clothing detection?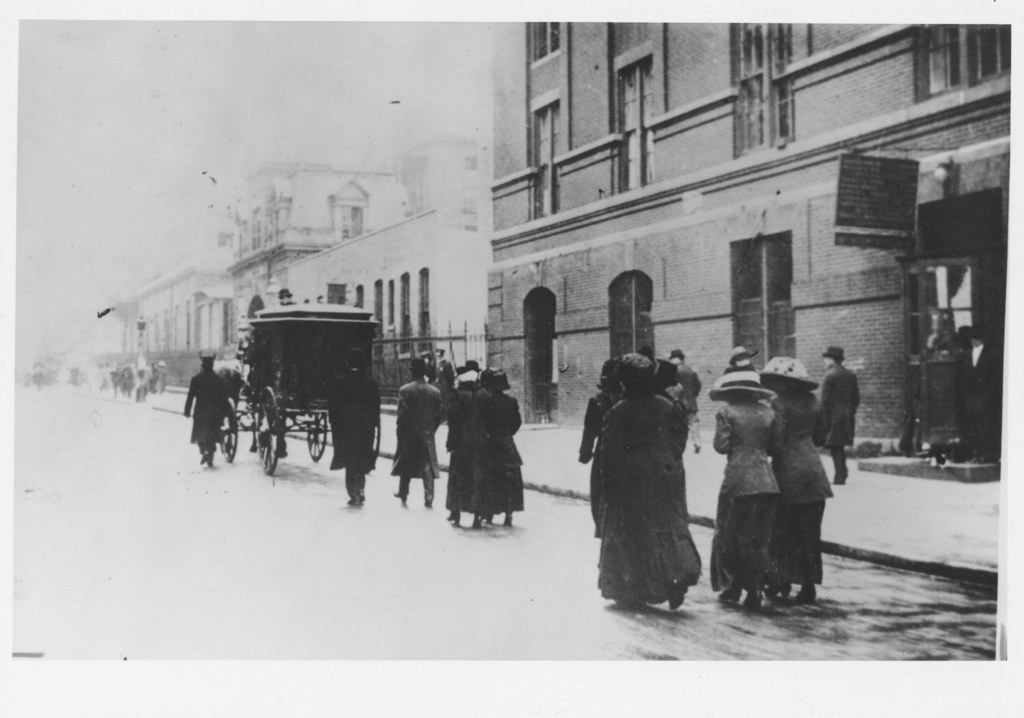
431,355,456,391
